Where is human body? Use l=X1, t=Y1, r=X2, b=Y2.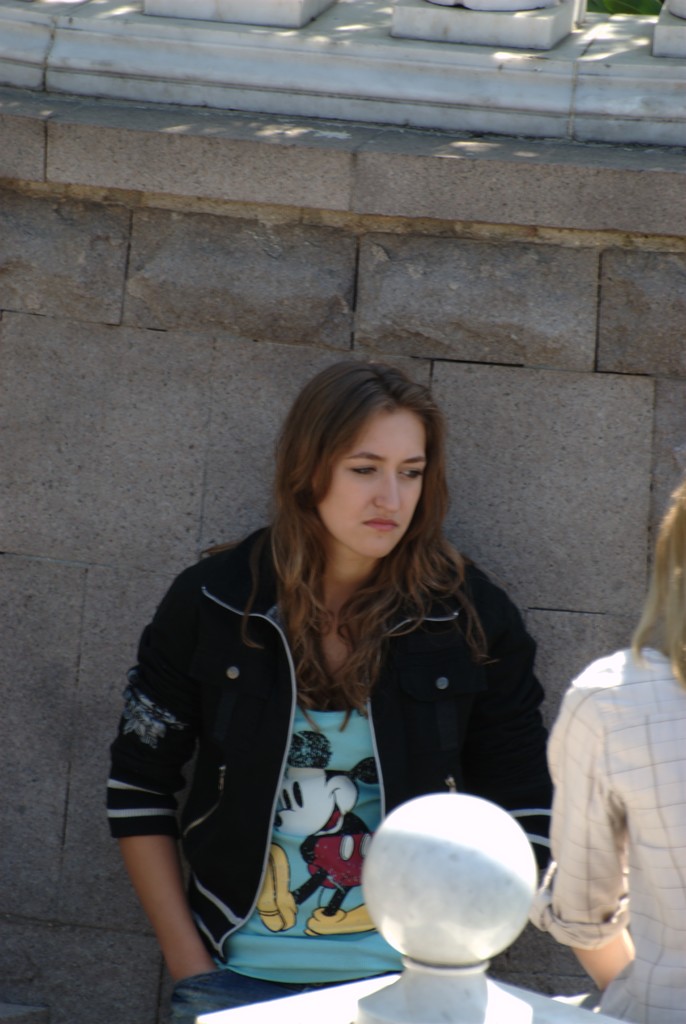
l=116, t=365, r=529, b=998.
